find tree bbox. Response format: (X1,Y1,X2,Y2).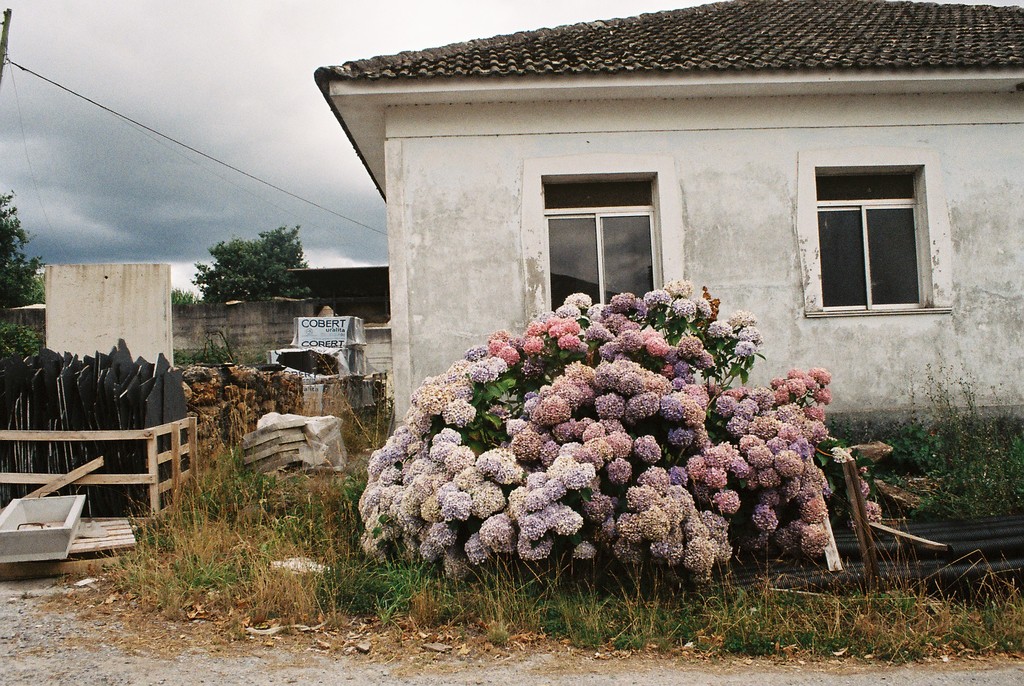
(188,227,310,308).
